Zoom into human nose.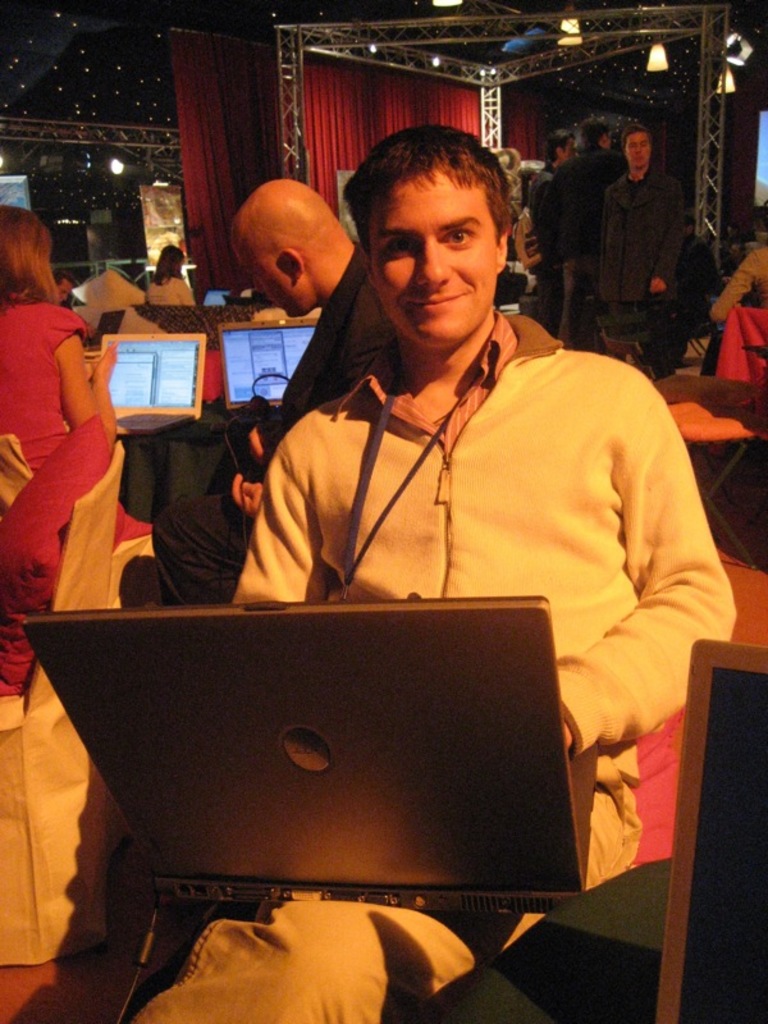
Zoom target: <region>415, 239, 448, 287</region>.
